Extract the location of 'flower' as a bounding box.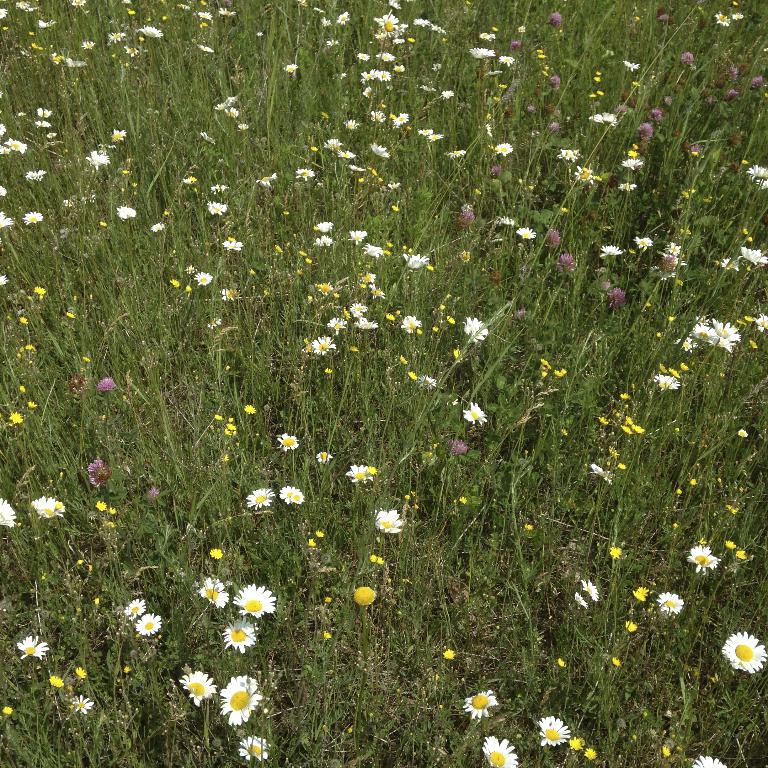
662:93:671:109.
